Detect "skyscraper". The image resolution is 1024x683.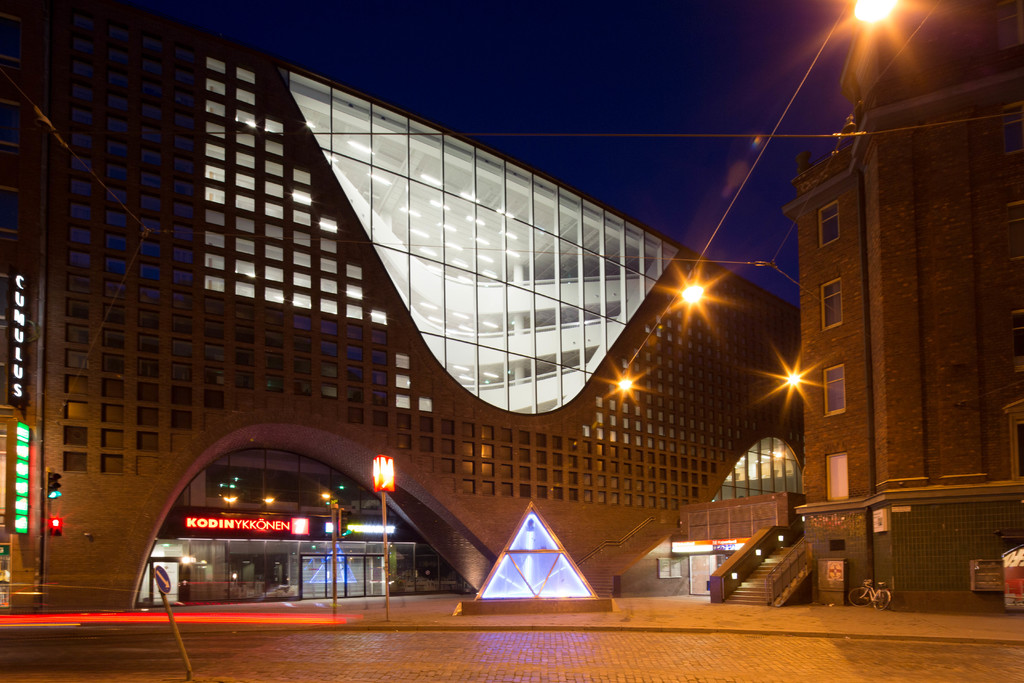
select_region(0, 21, 810, 618).
